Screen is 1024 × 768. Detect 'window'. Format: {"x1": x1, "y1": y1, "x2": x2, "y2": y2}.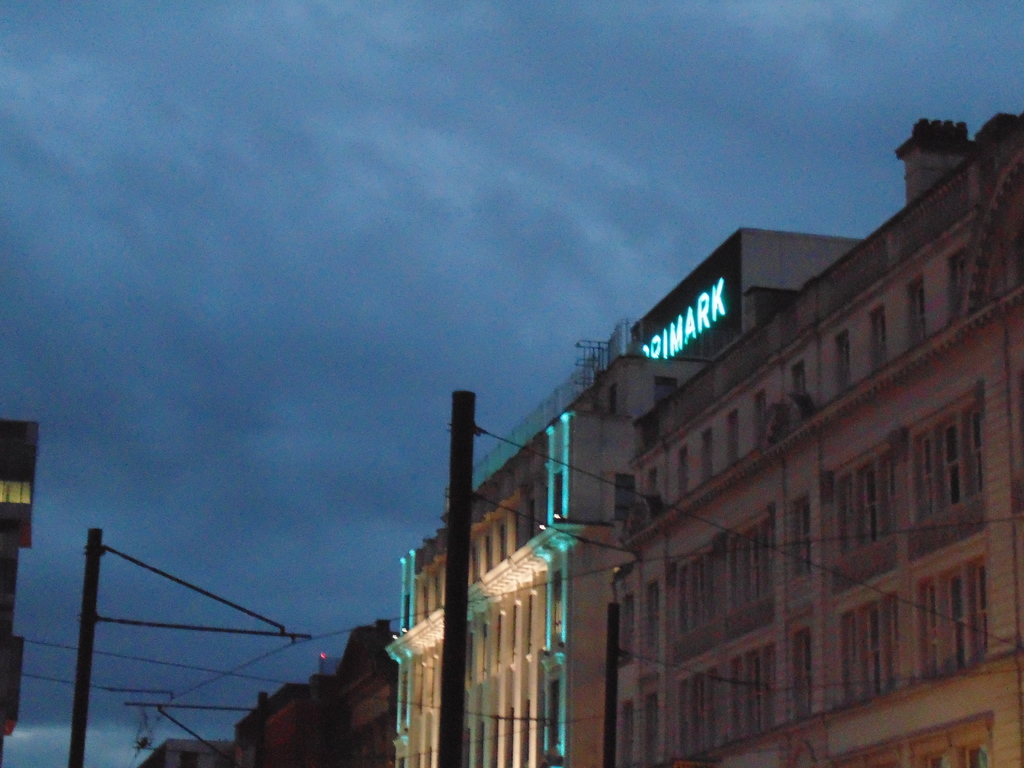
{"x1": 908, "y1": 273, "x2": 929, "y2": 343}.
